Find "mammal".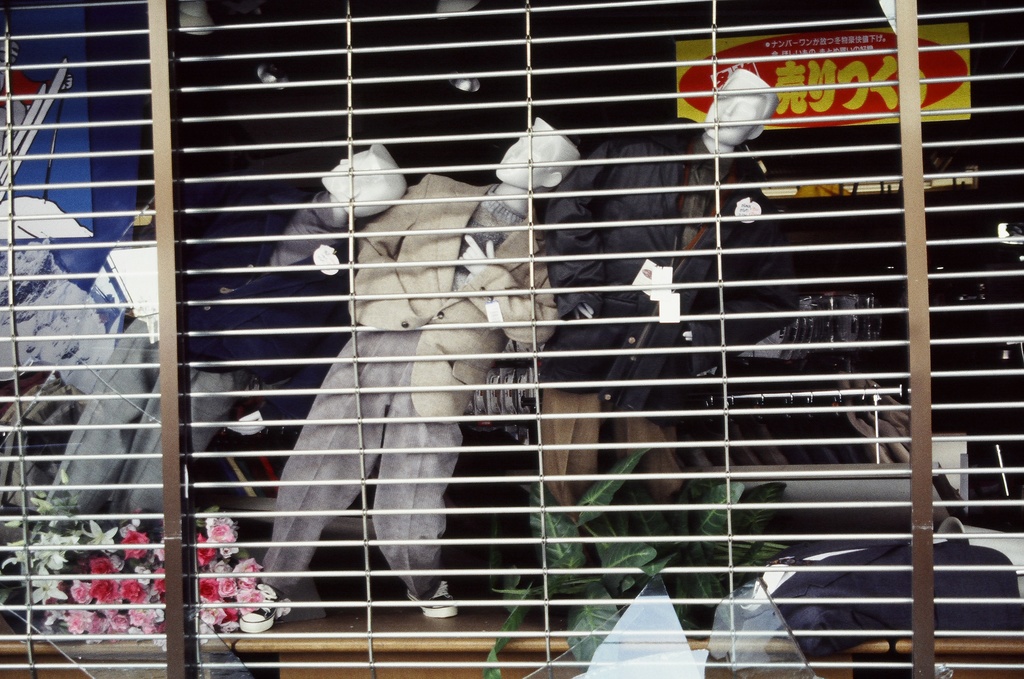
(45,150,402,584).
